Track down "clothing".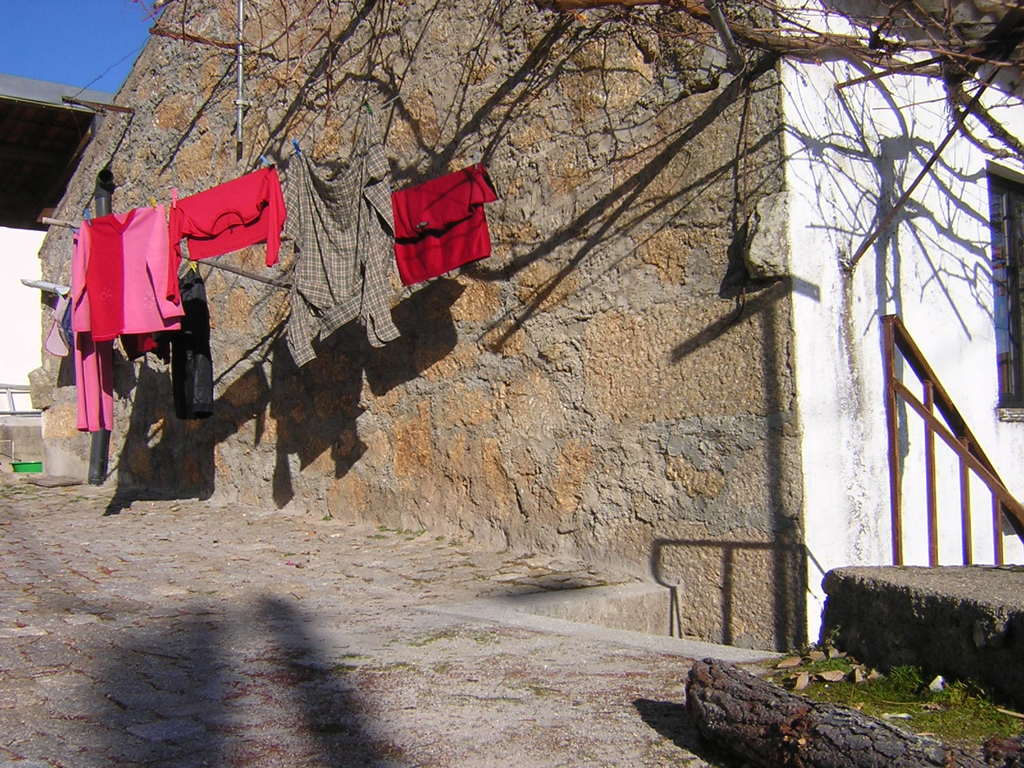
Tracked to [left=395, top=173, right=502, bottom=289].
